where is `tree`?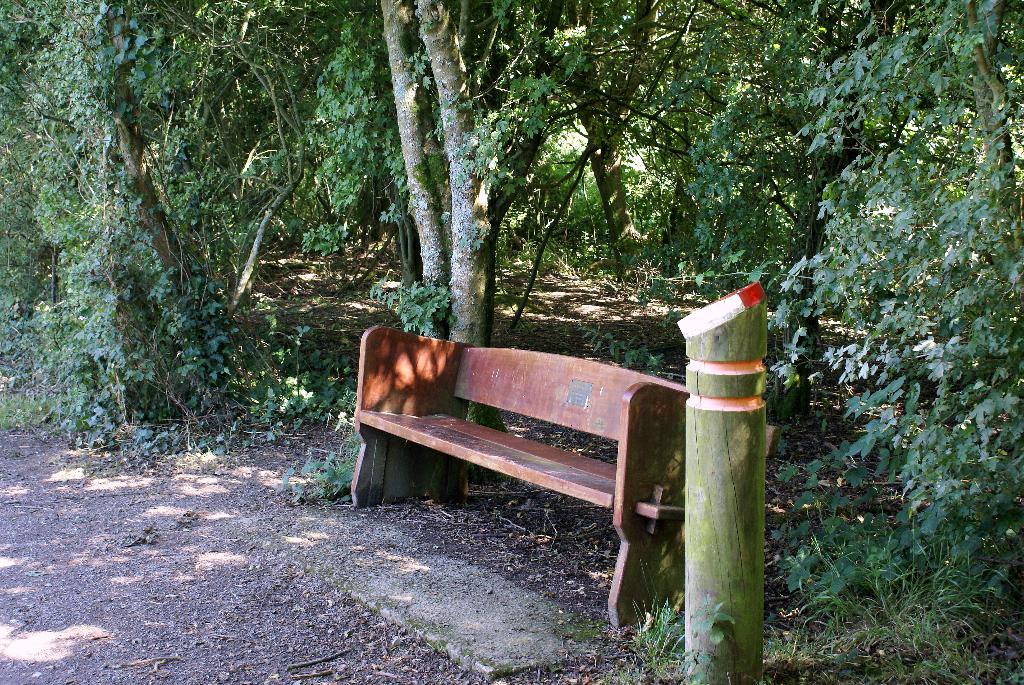
376/1/500/447.
